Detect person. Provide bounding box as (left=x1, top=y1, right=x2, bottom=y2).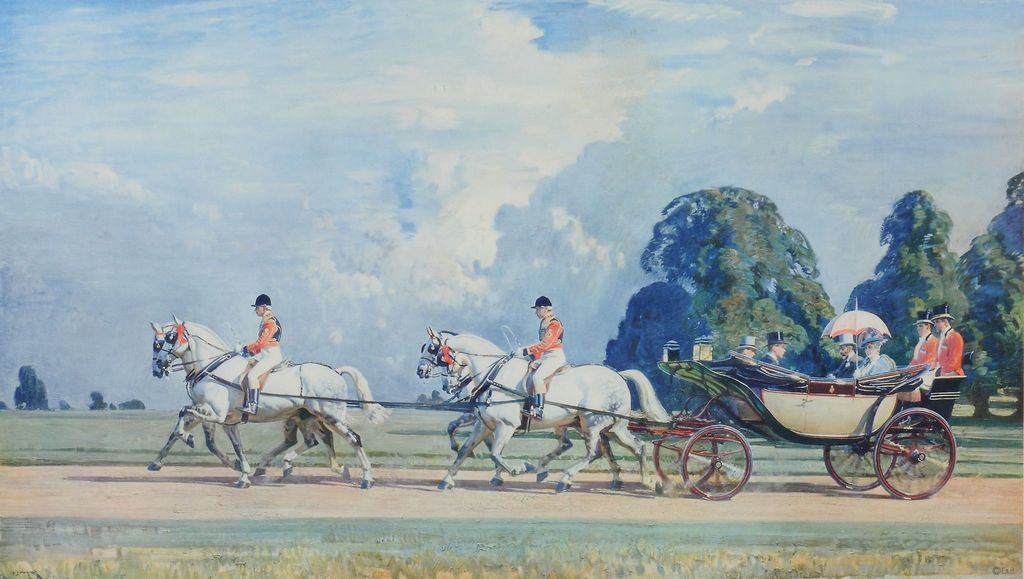
(left=235, top=292, right=286, bottom=417).
